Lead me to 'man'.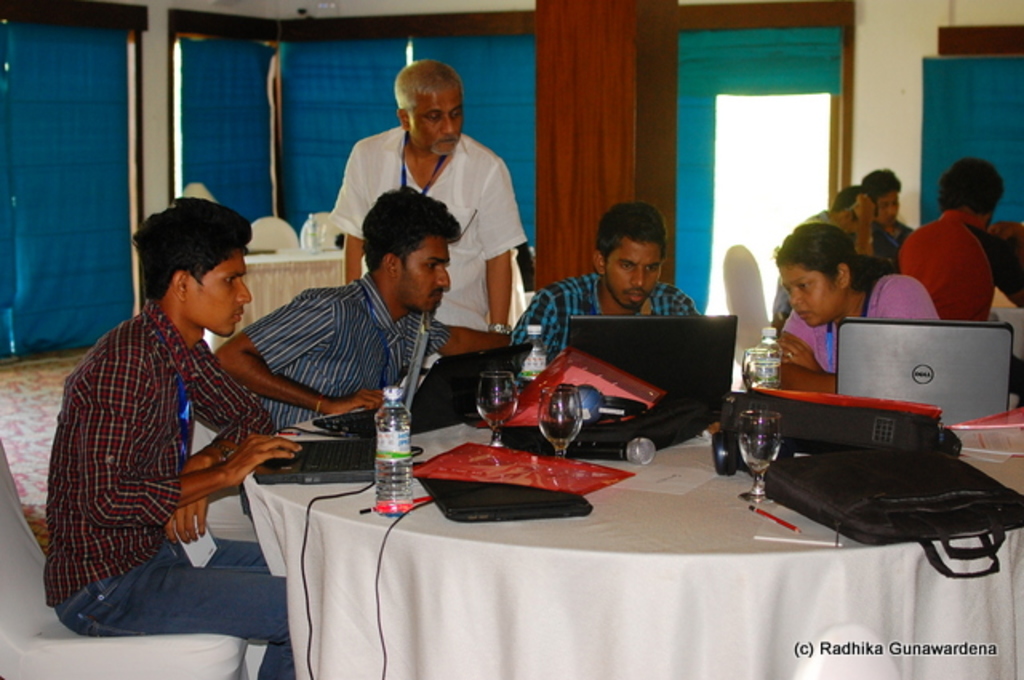
Lead to 862 163 920 259.
